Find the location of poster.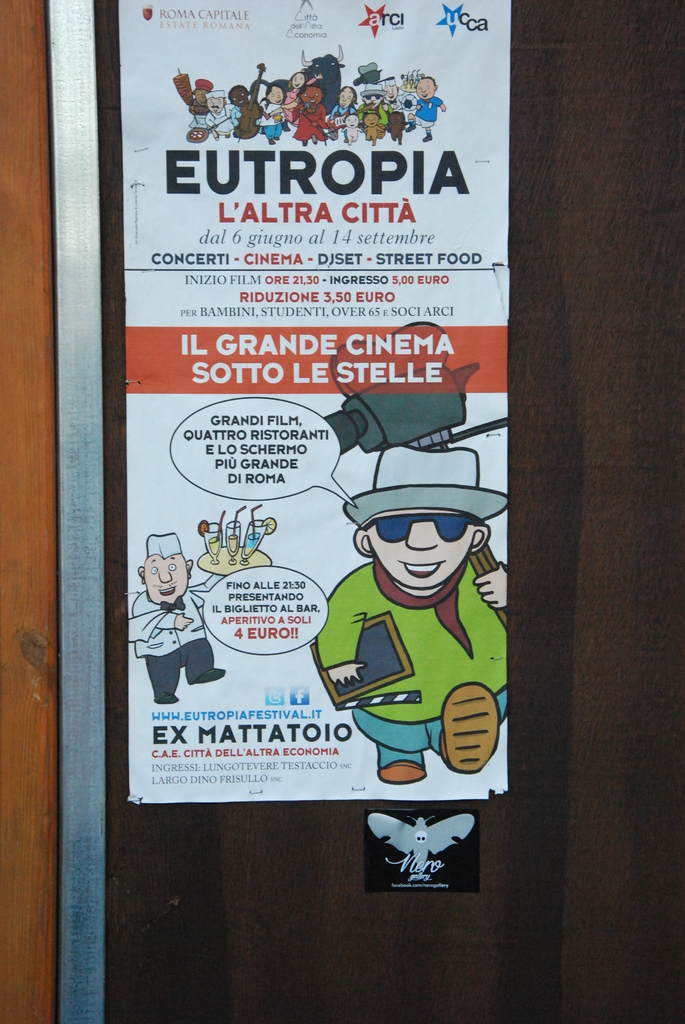
Location: [left=374, top=807, right=489, bottom=896].
